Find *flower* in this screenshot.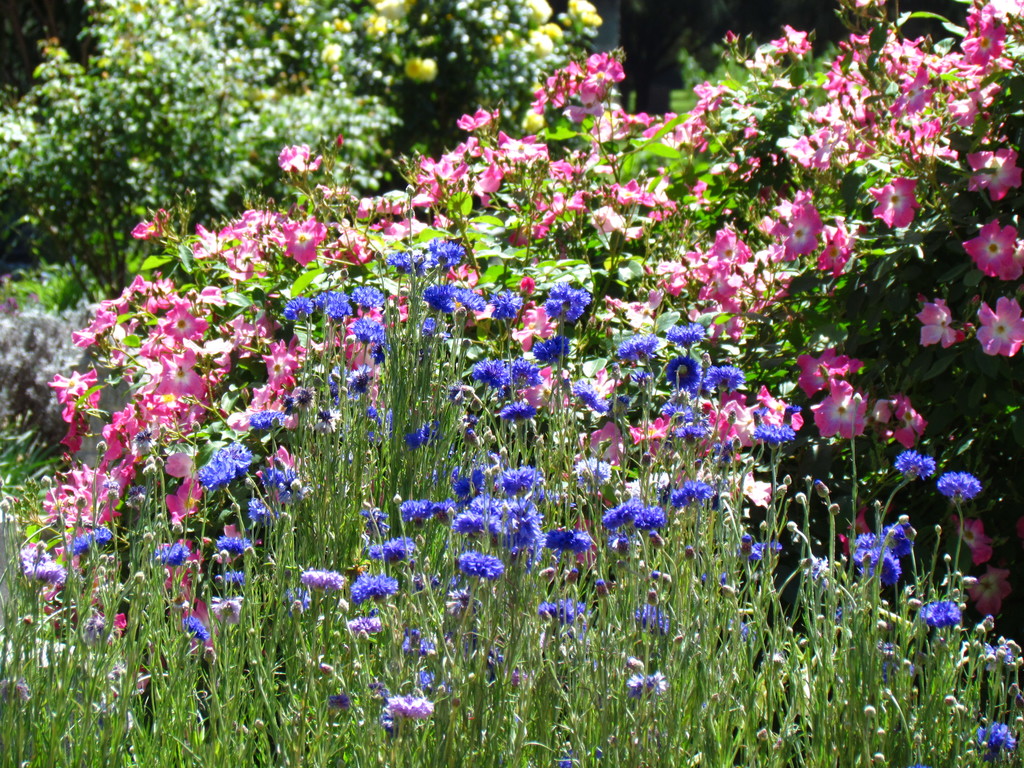
The bounding box for *flower* is <bbox>530, 335, 568, 366</bbox>.
